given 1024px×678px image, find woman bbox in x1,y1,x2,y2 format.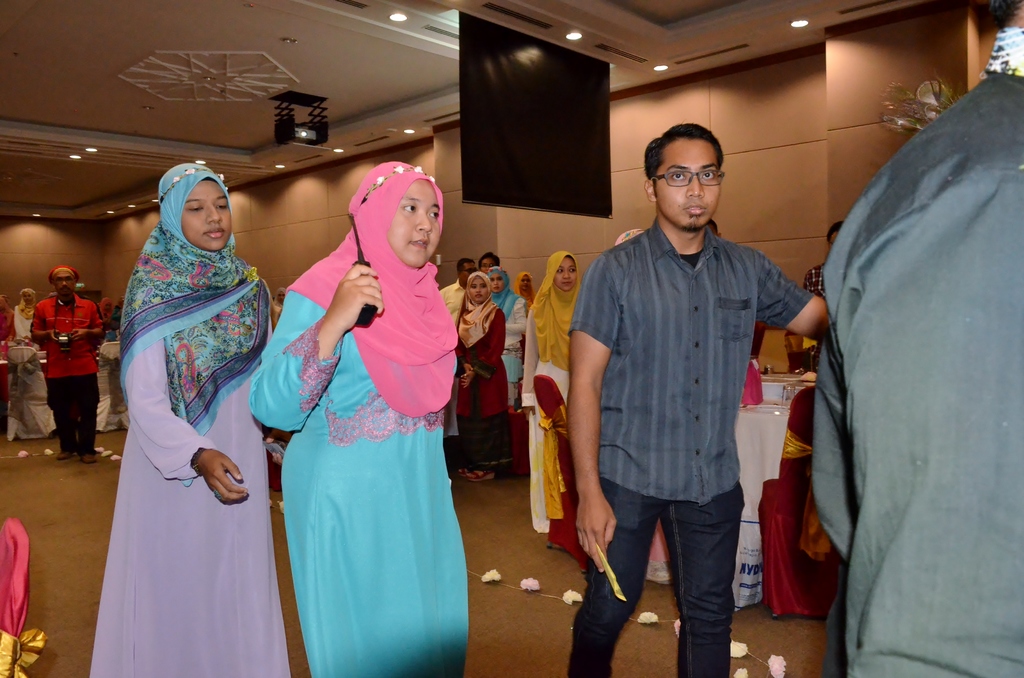
99,299,113,324.
